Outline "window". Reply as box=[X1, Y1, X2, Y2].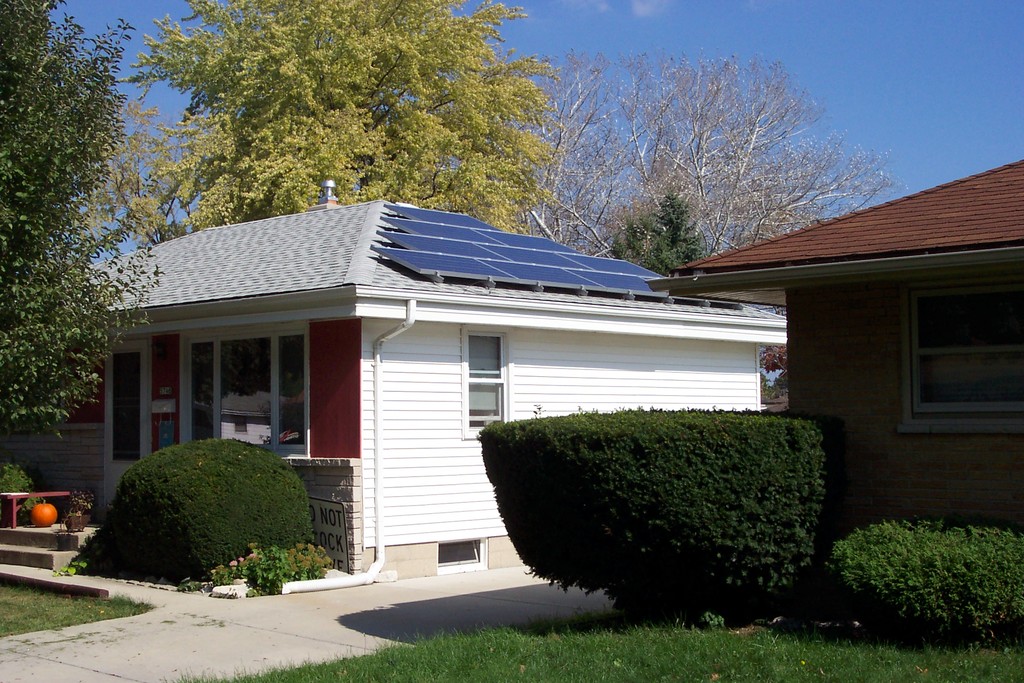
box=[179, 333, 317, 464].
